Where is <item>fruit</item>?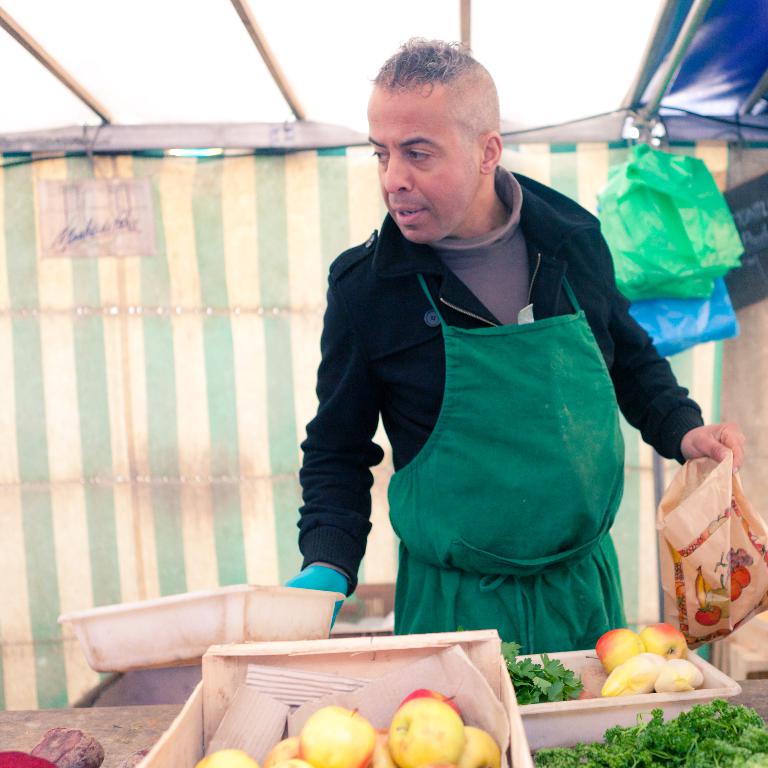
(left=192, top=745, right=256, bottom=767).
